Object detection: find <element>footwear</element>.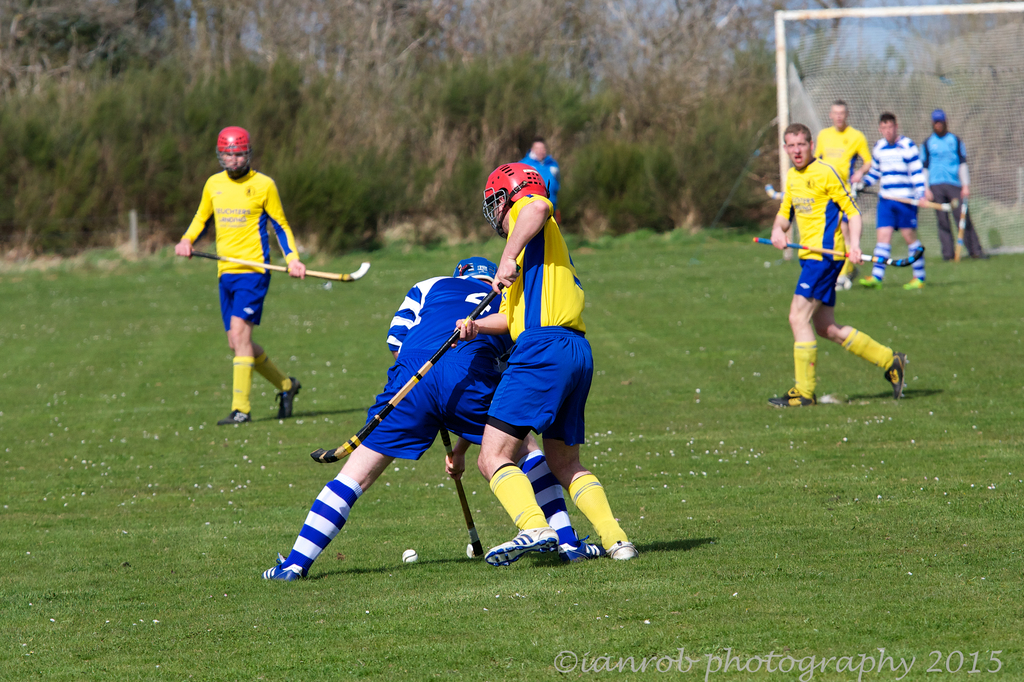
<box>276,377,301,428</box>.
